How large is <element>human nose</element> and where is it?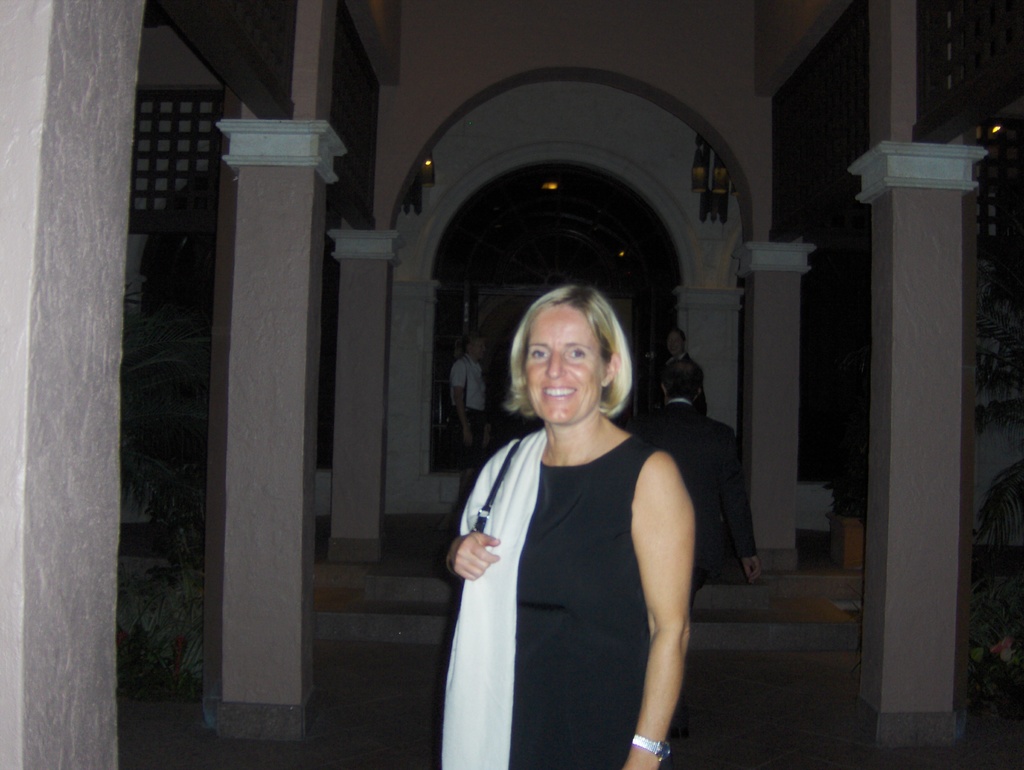
Bounding box: x1=481, y1=345, x2=486, y2=352.
